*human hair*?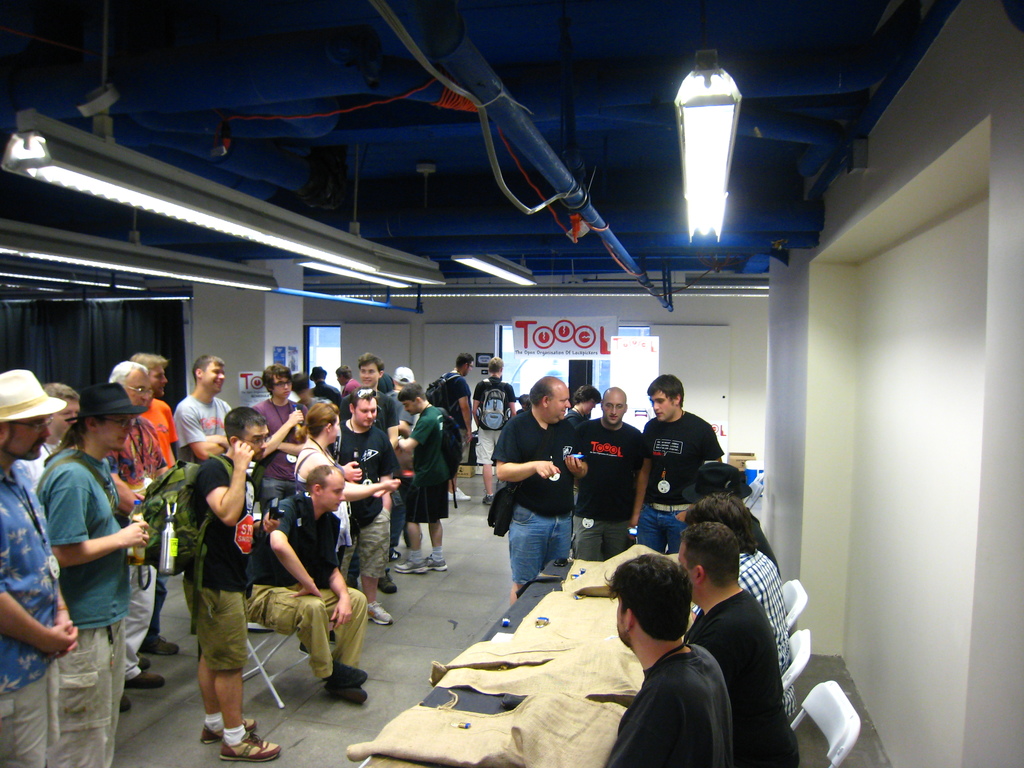
700 460 744 501
